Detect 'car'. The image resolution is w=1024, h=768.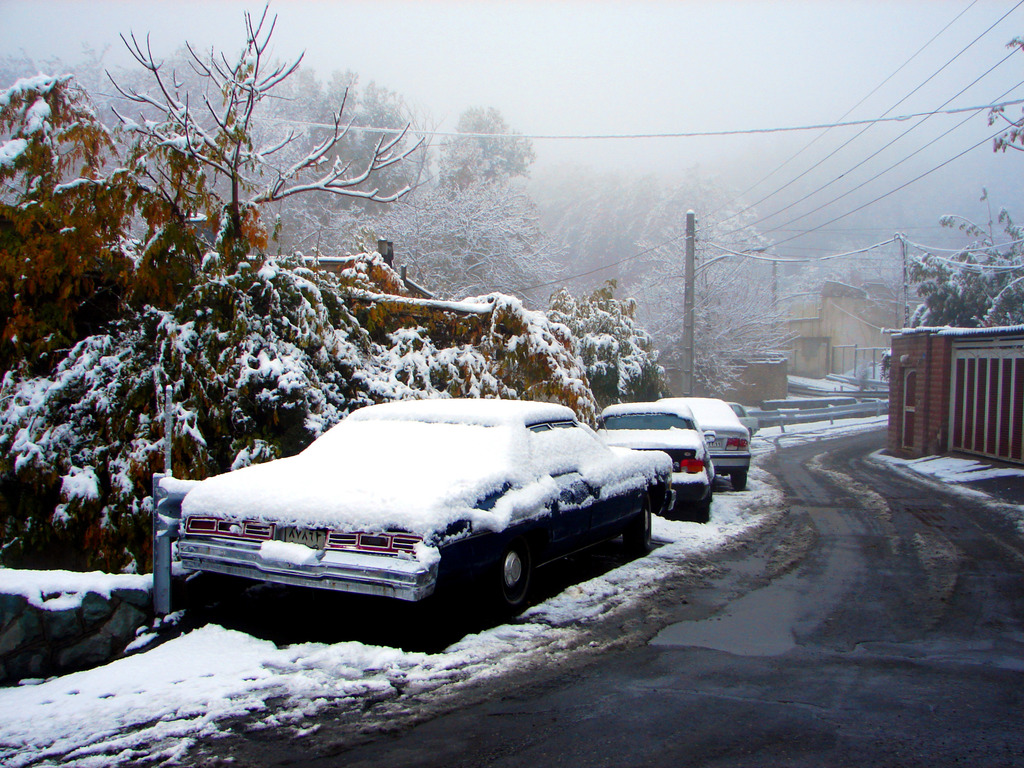
Rect(170, 388, 674, 616).
